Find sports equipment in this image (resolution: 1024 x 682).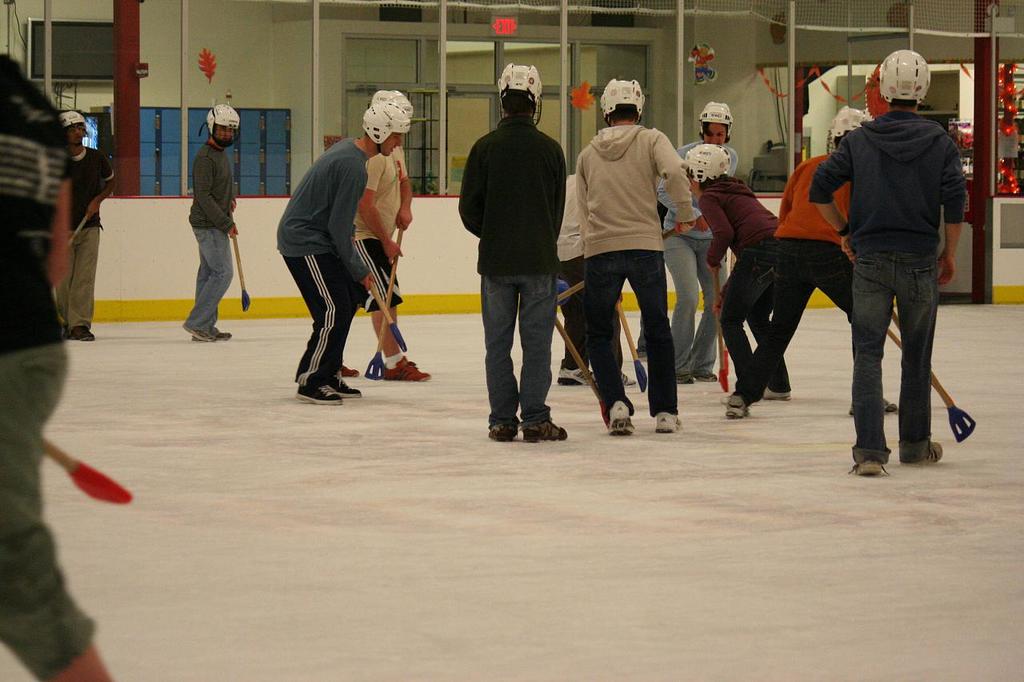
crop(890, 301, 974, 444).
